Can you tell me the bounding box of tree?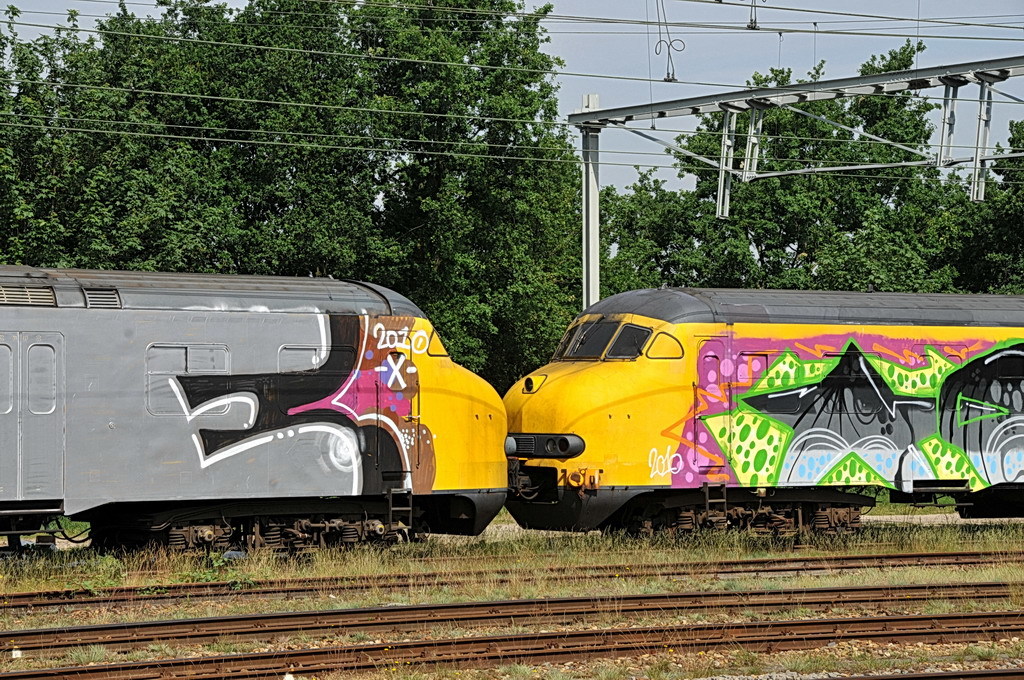
BBox(0, 0, 633, 370).
